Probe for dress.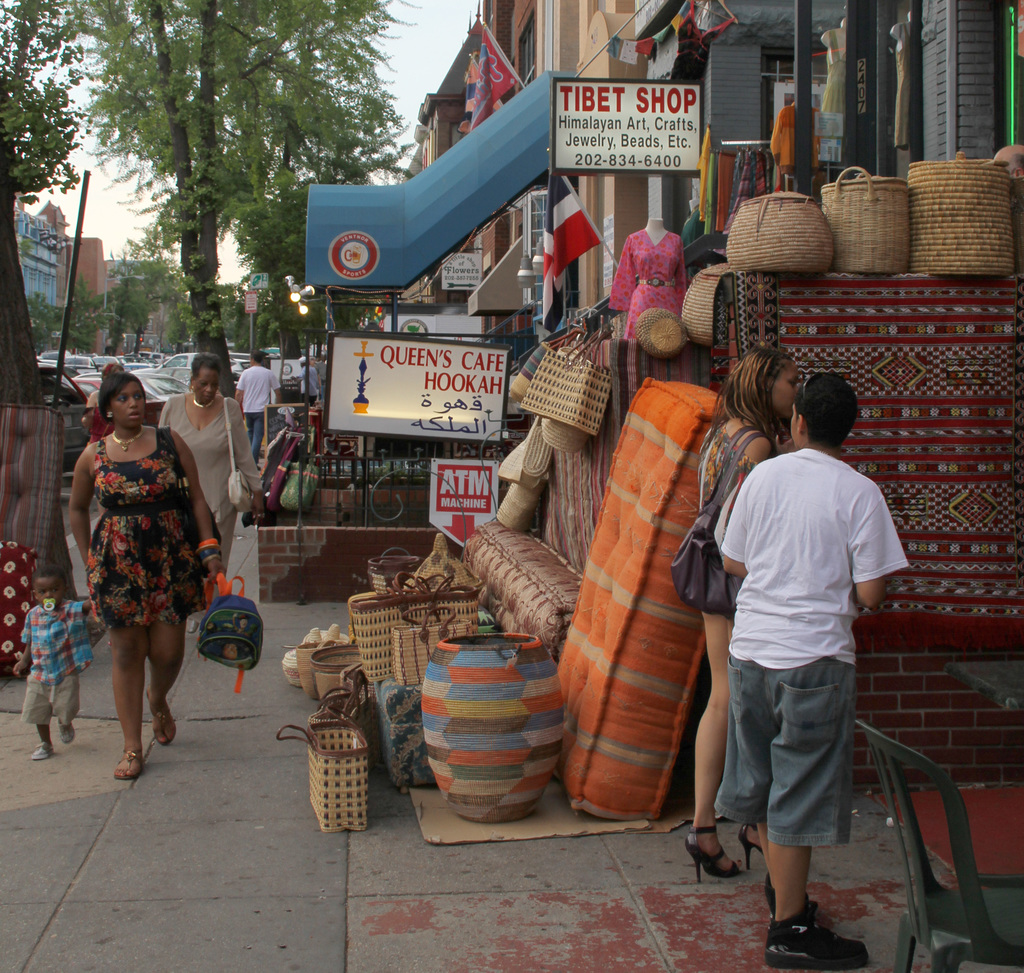
Probe result: [left=295, top=364, right=316, bottom=406].
